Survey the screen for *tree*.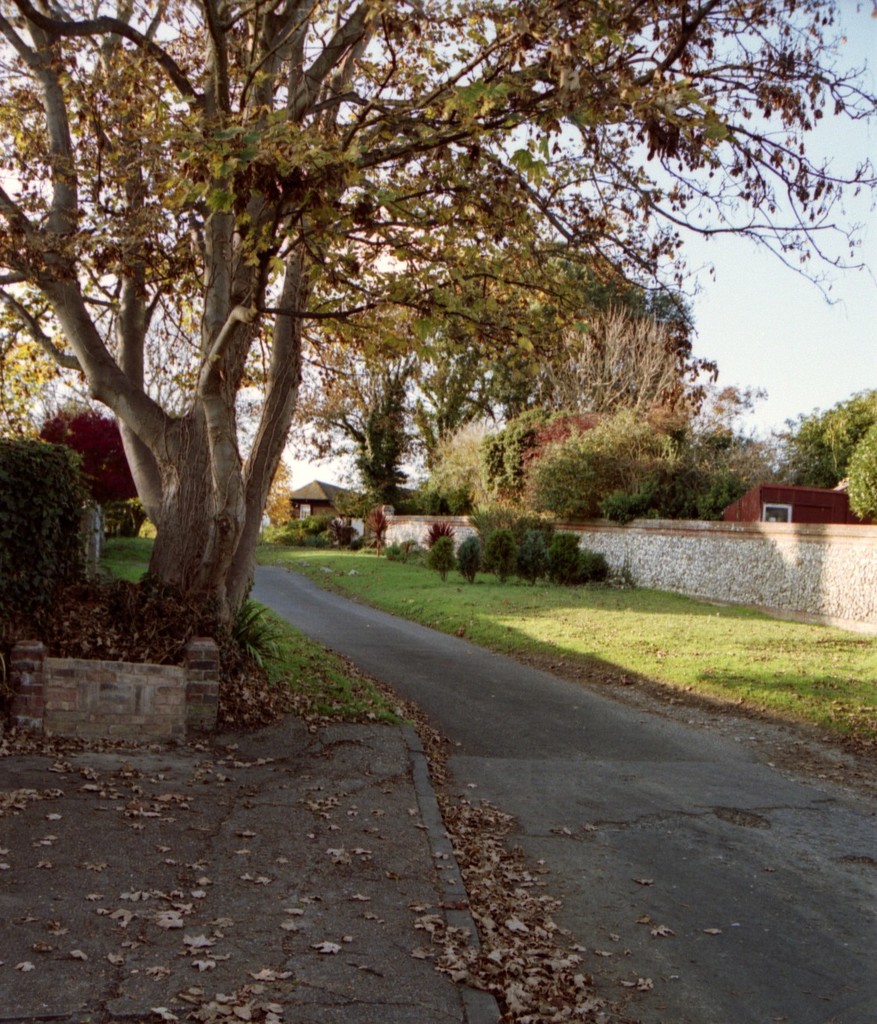
Survey found: 780 387 876 496.
